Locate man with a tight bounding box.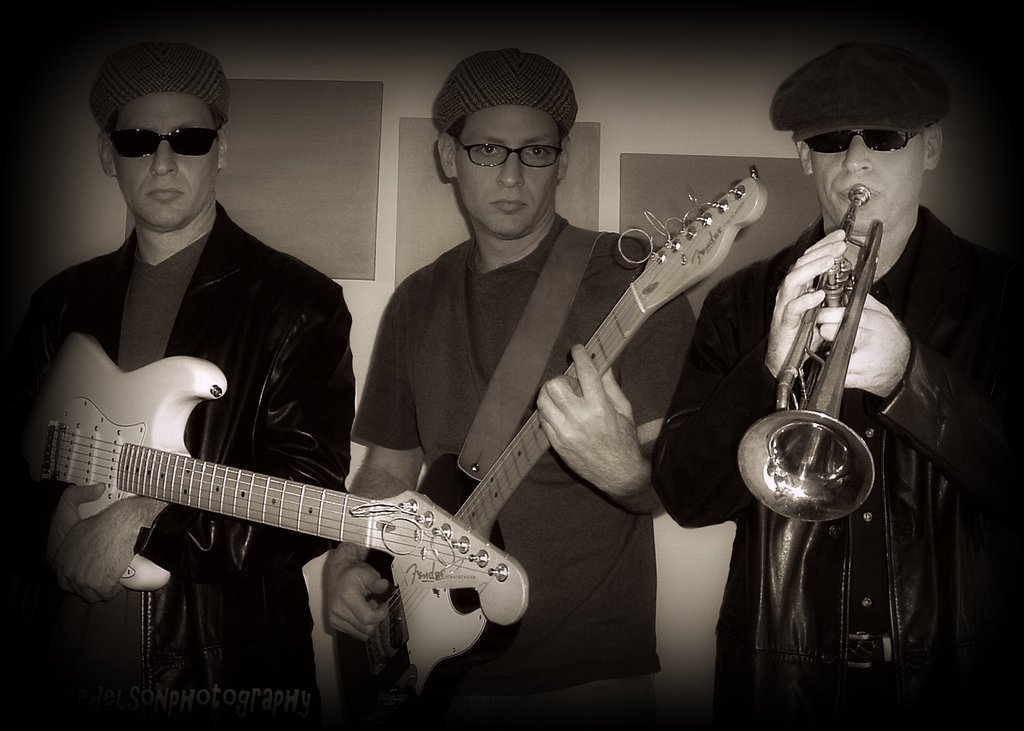
<box>6,49,353,730</box>.
